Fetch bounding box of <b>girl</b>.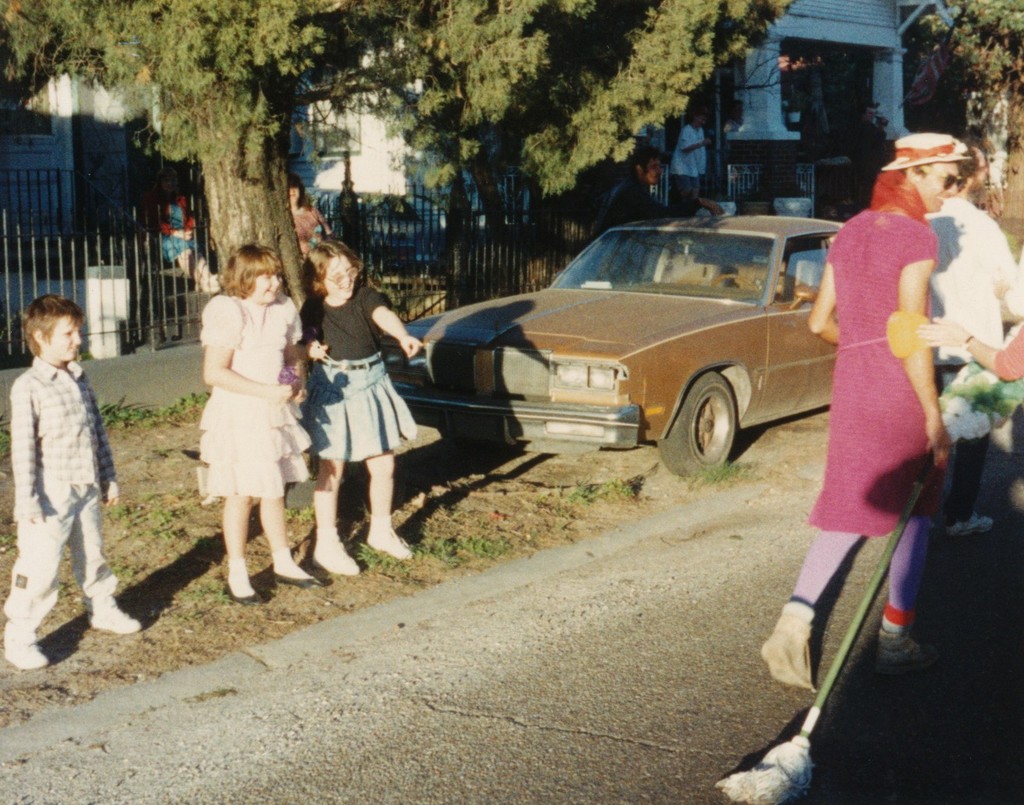
Bbox: (199,243,325,606).
